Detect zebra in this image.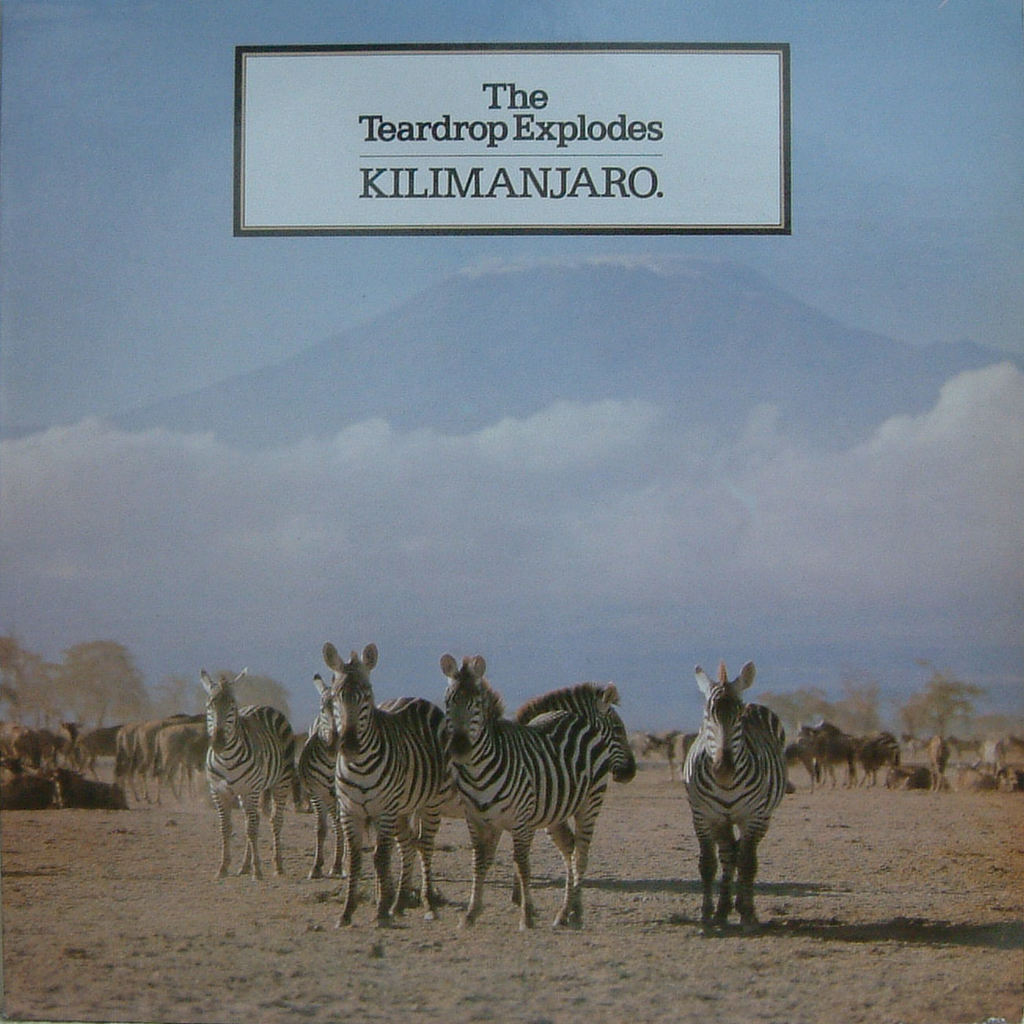
Detection: detection(684, 661, 789, 941).
